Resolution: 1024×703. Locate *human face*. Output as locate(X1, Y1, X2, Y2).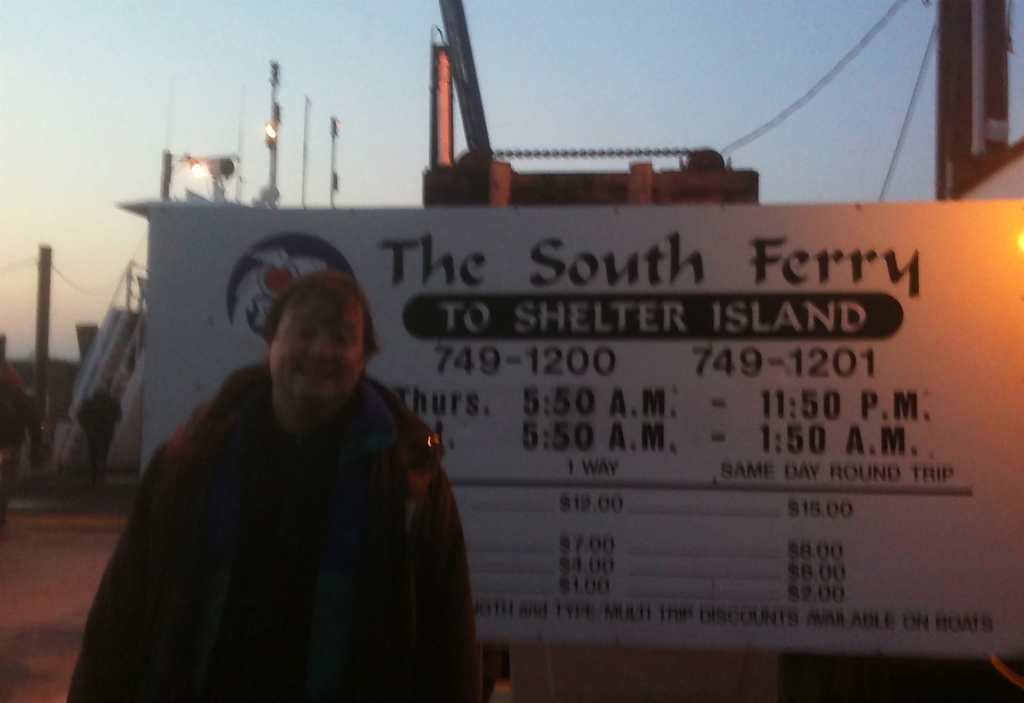
locate(269, 292, 366, 401).
